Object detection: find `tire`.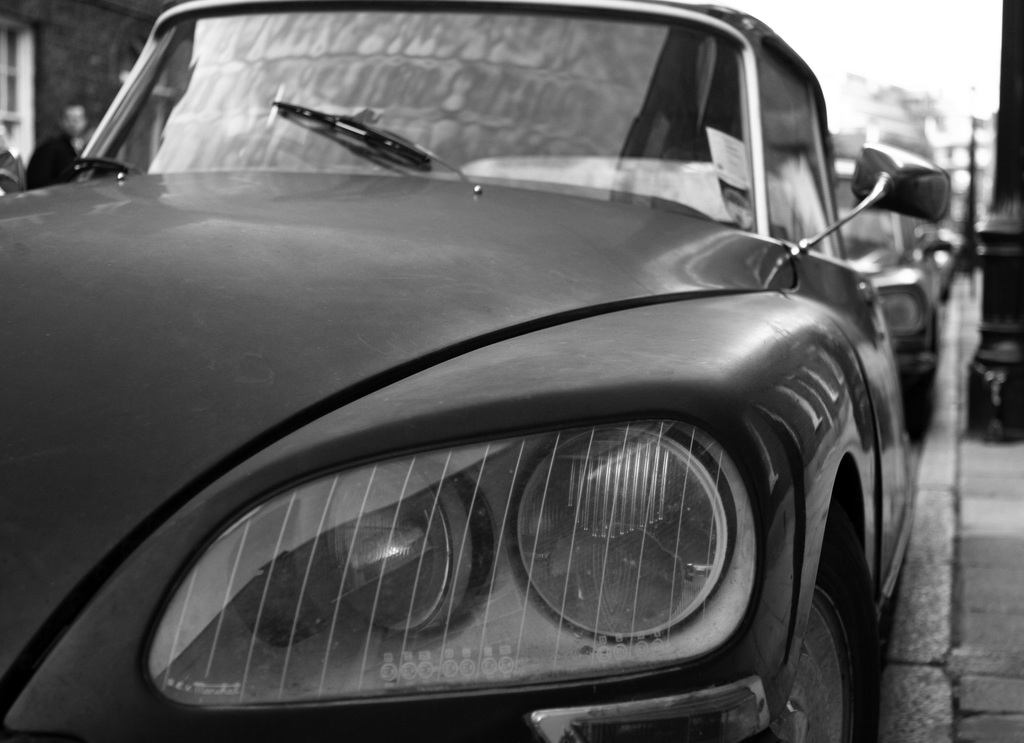
select_region(767, 541, 880, 741).
